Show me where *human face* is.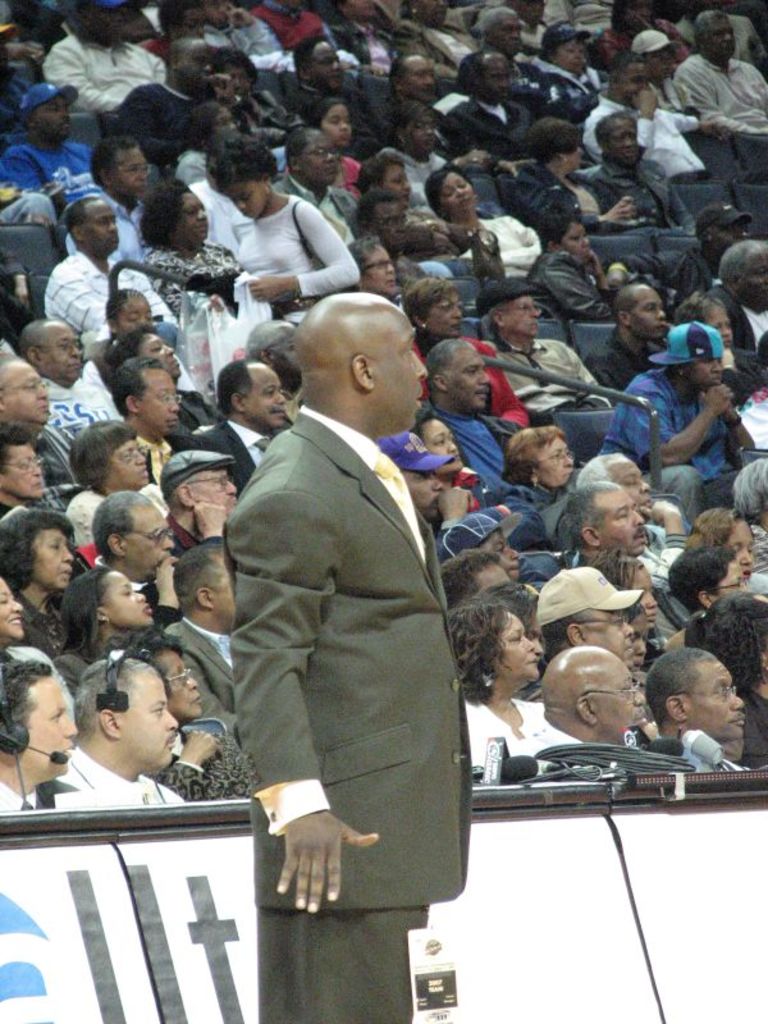
*human face* is at {"left": 38, "top": 96, "right": 69, "bottom": 132}.
